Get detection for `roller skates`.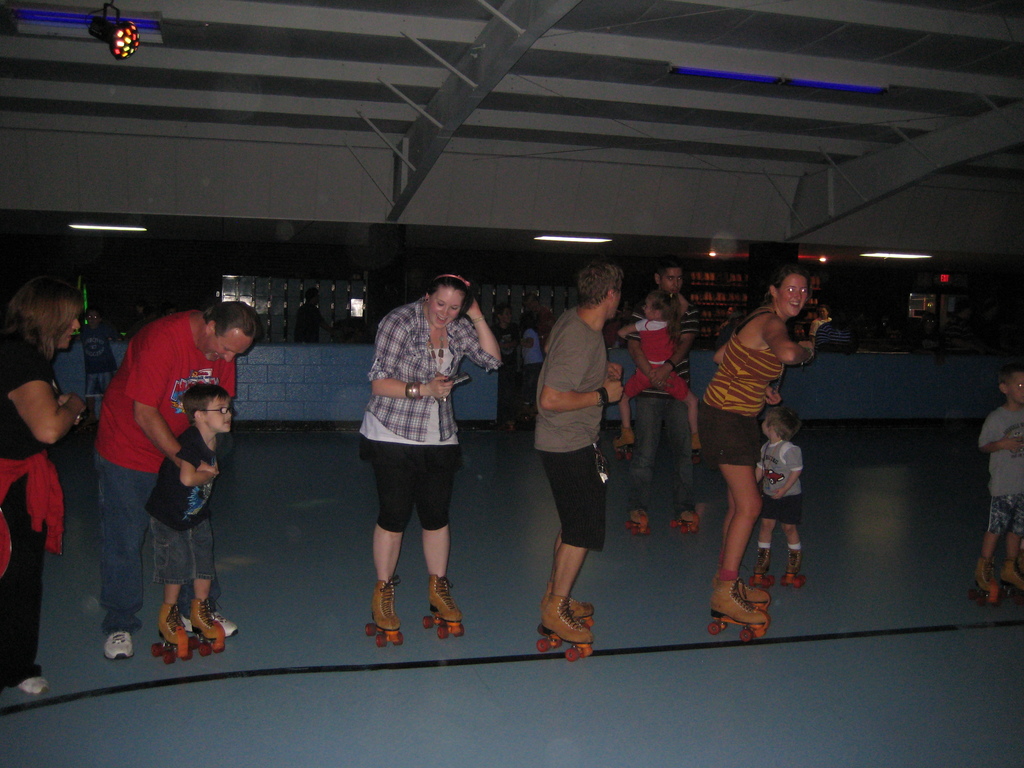
Detection: 1000/556/1023/601.
